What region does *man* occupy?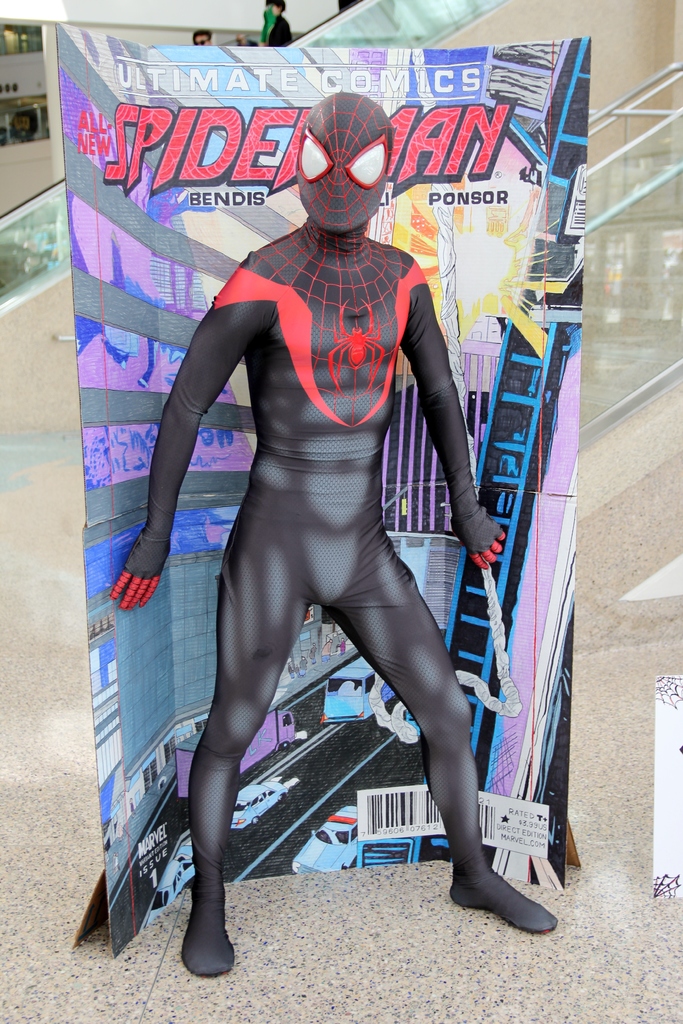
bbox=[112, 92, 521, 929].
